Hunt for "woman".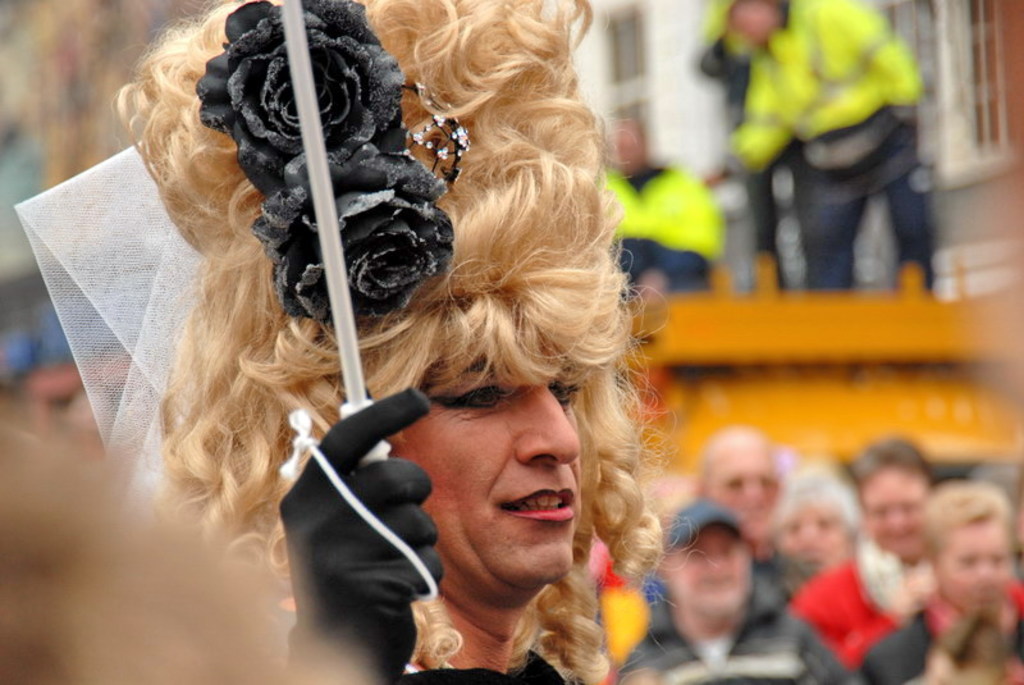
Hunted down at x1=765 y1=465 x2=864 y2=585.
